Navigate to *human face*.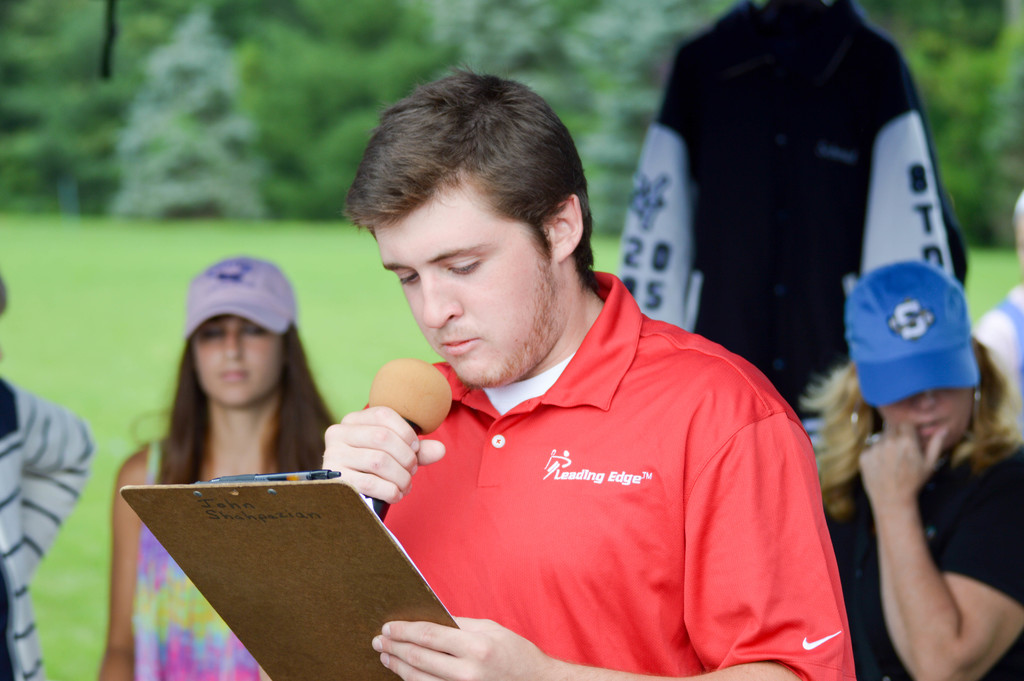
Navigation target: <region>372, 183, 572, 384</region>.
